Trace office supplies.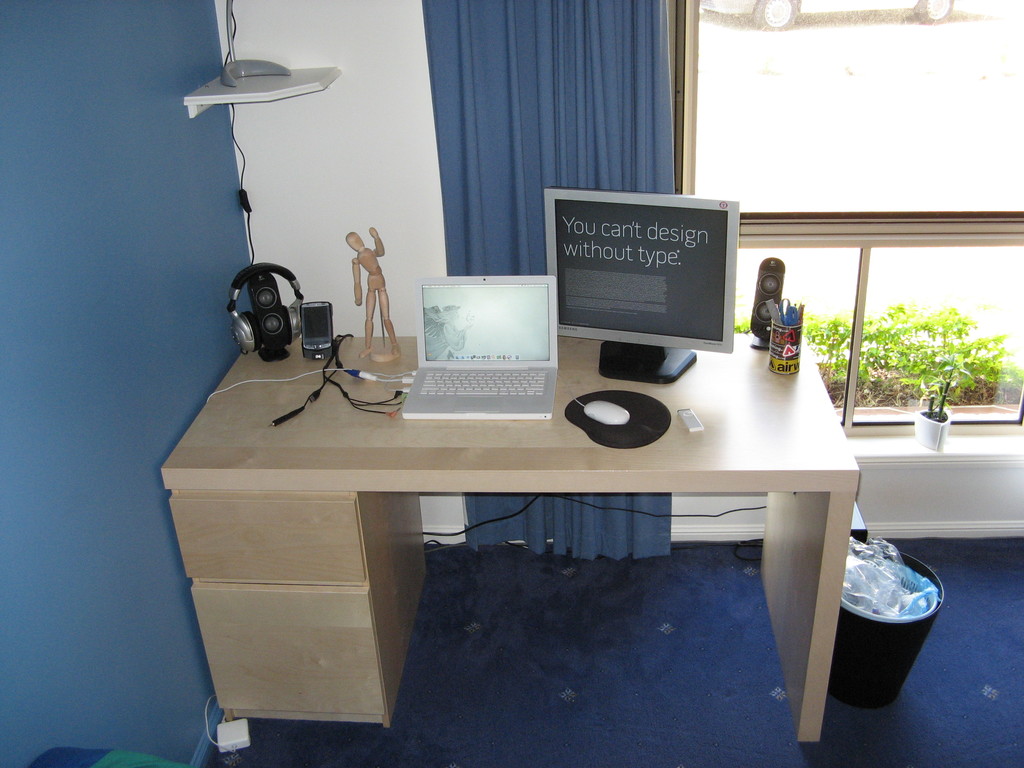
Traced to [x1=547, y1=191, x2=740, y2=379].
